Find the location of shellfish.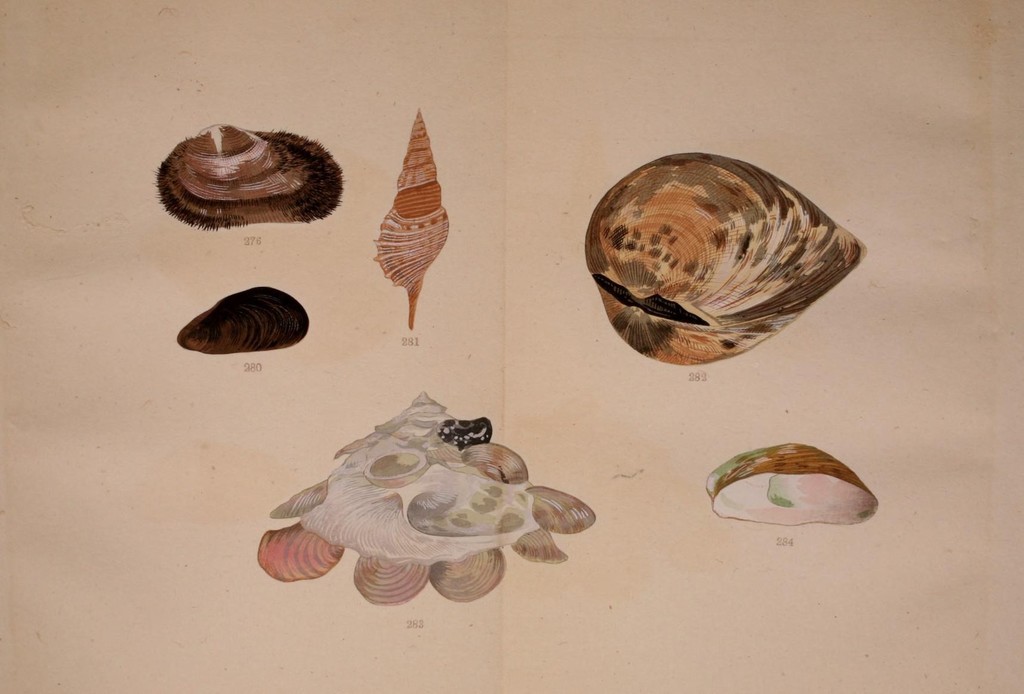
Location: x1=179 y1=286 x2=305 y2=357.
